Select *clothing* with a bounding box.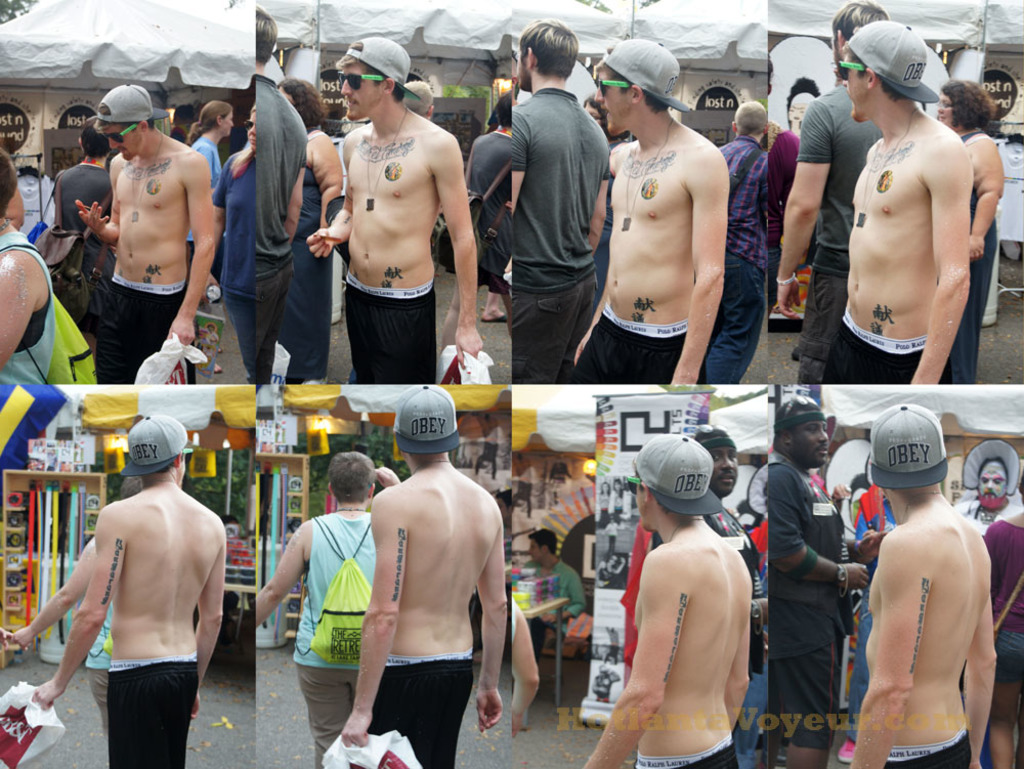
[left=366, top=649, right=471, bottom=768].
